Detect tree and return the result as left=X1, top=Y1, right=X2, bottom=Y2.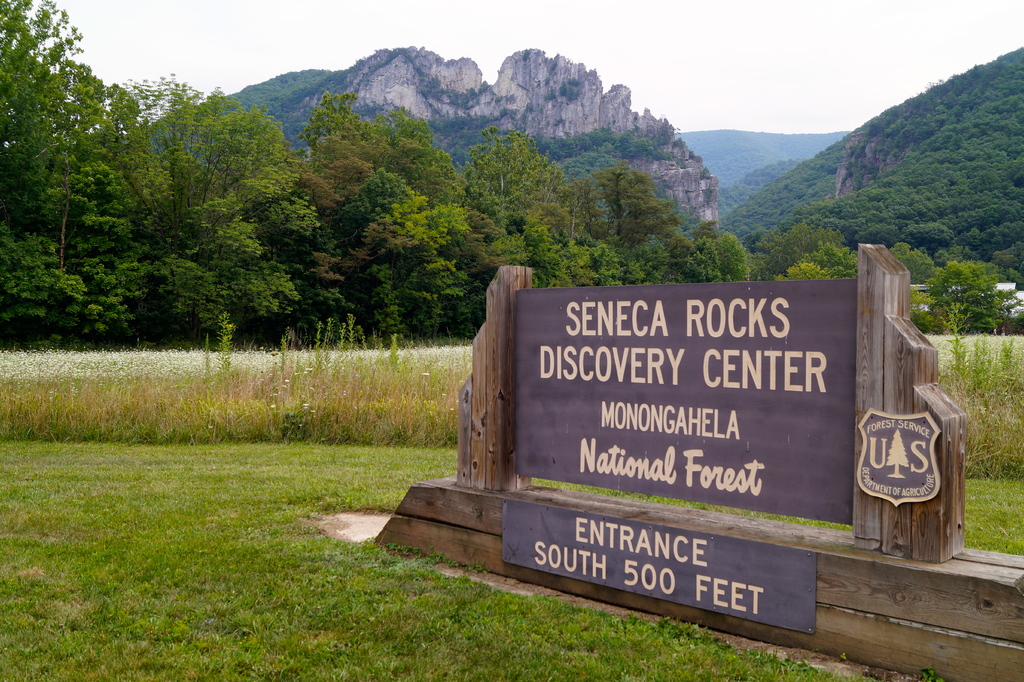
left=0, top=223, right=92, bottom=346.
